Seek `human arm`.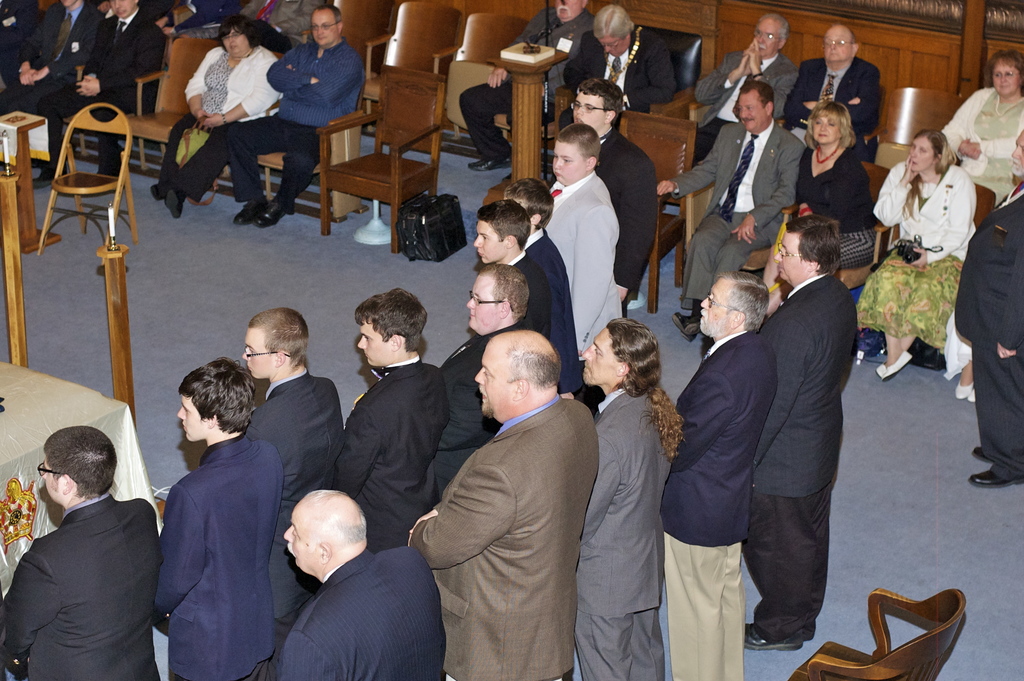
<bbox>275, 35, 360, 120</bbox>.
